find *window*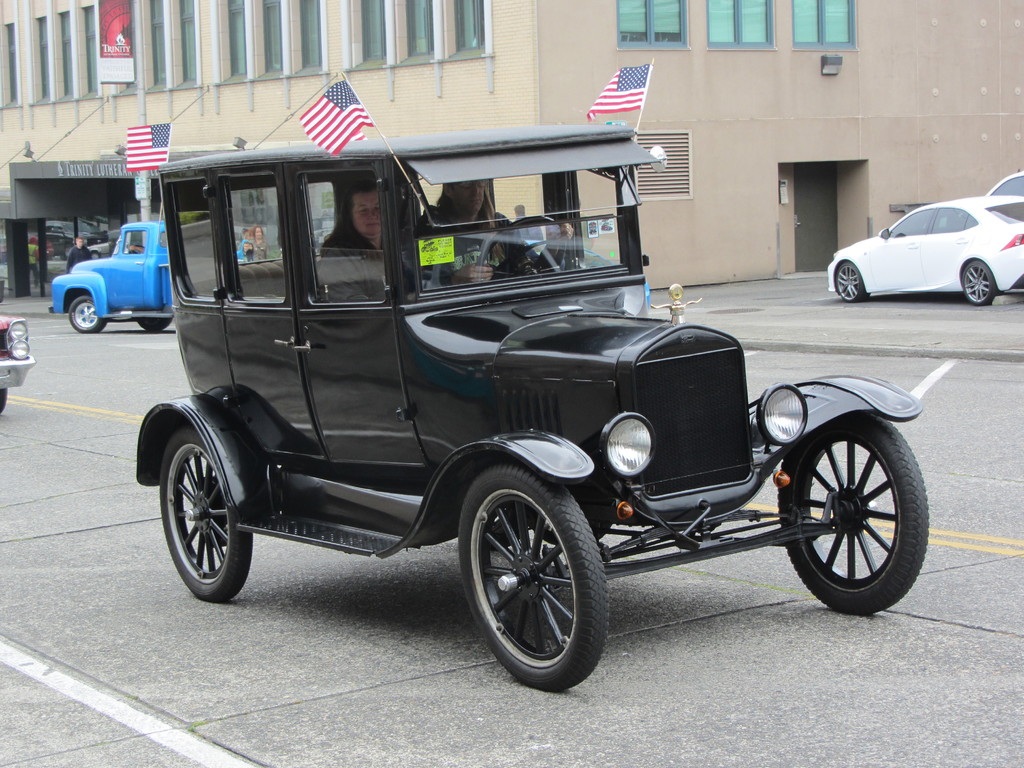
box(794, 0, 861, 49)
